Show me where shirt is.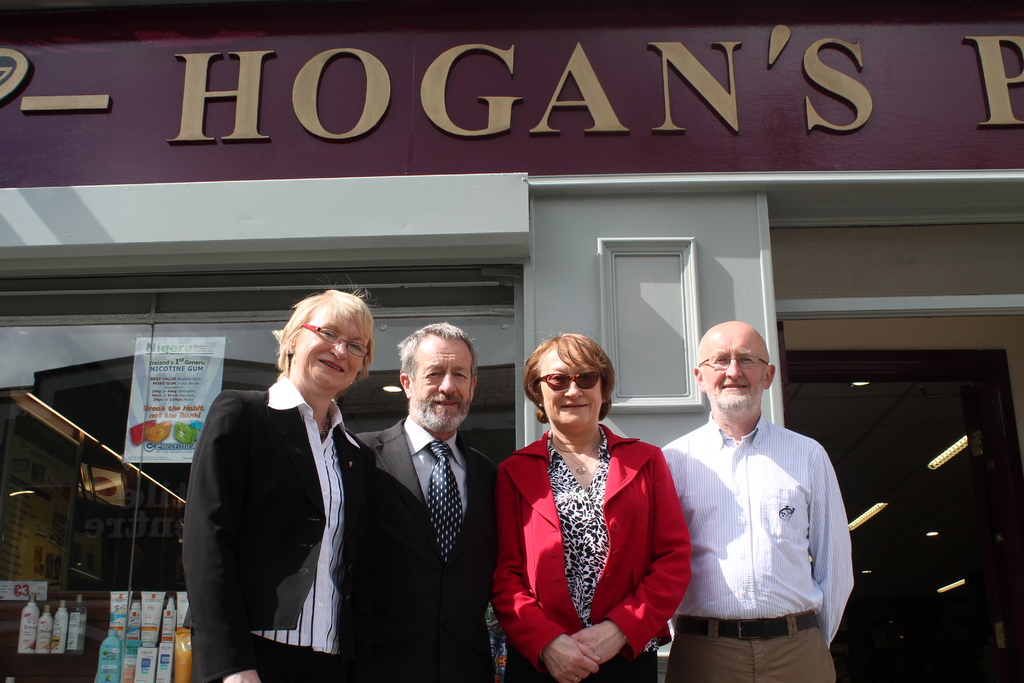
shirt is at left=400, top=416, right=465, bottom=511.
